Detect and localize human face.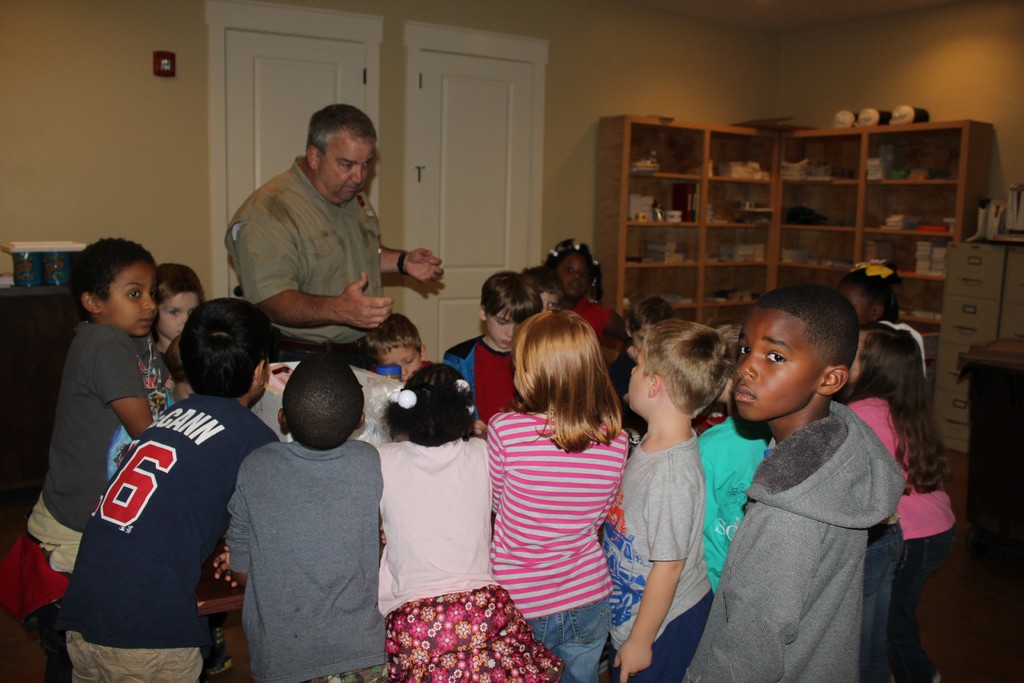
Localized at 488, 312, 519, 349.
